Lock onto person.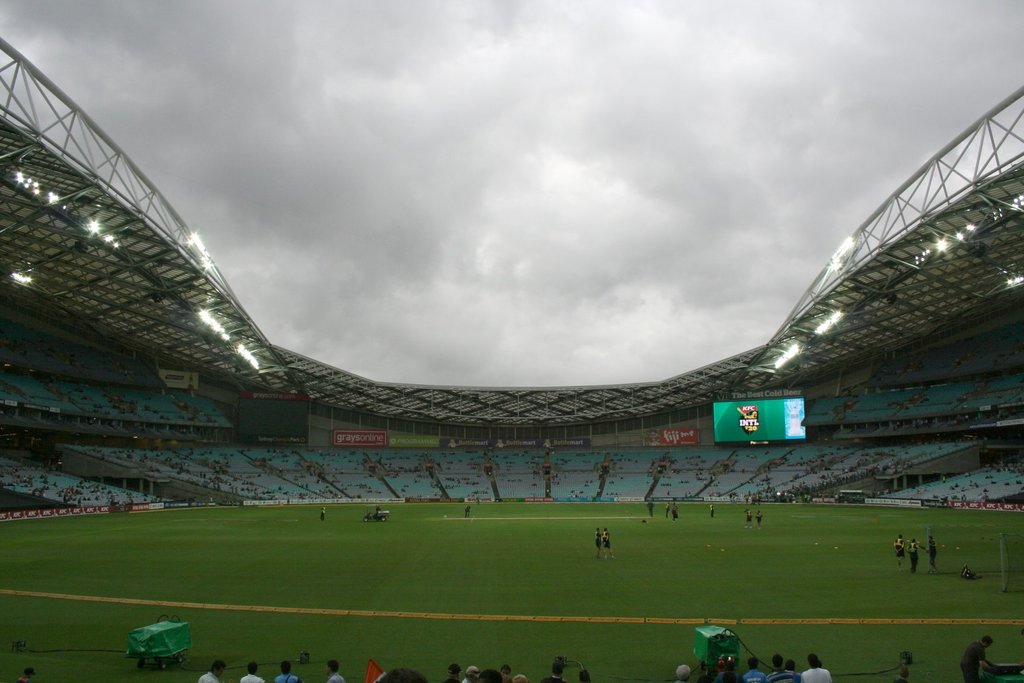
Locked: [924, 532, 940, 577].
